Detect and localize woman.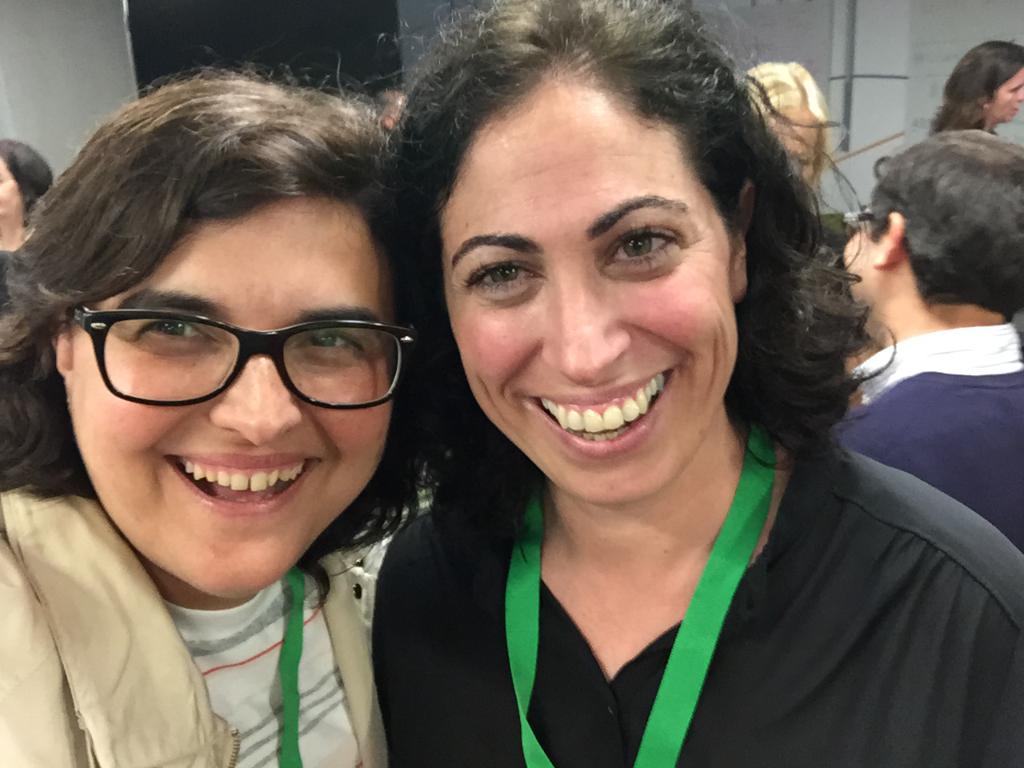
Localized at bbox=(372, 0, 1023, 767).
